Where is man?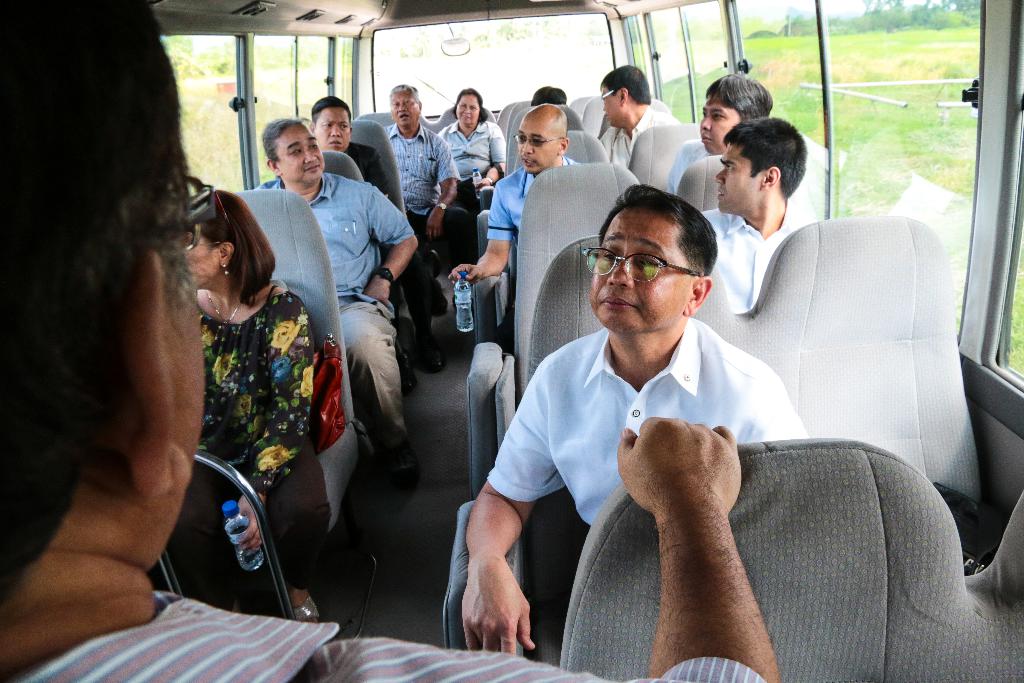
<box>699,111,824,312</box>.
